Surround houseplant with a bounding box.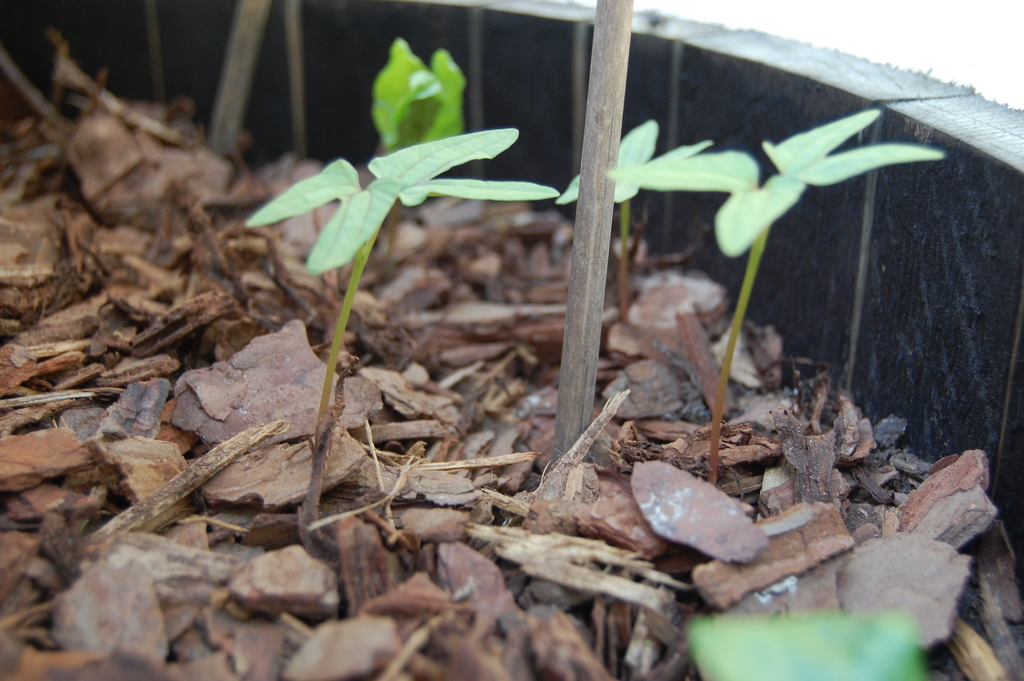
left=7, top=0, right=1023, bottom=680.
